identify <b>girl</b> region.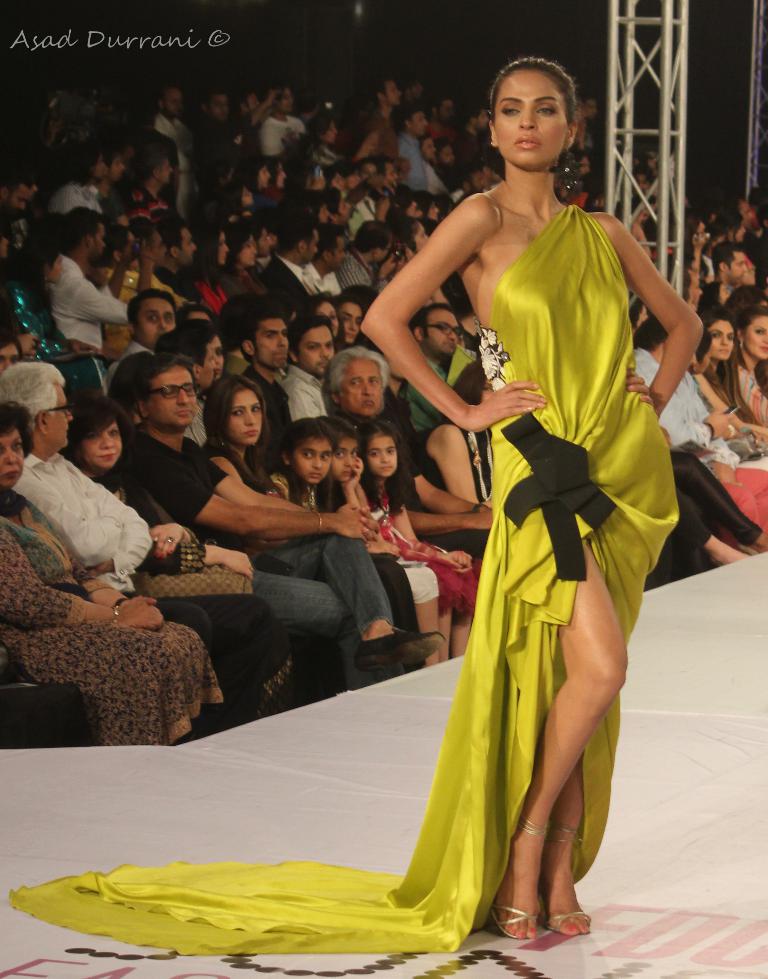
Region: pyautogui.locateOnScreen(200, 375, 436, 668).
